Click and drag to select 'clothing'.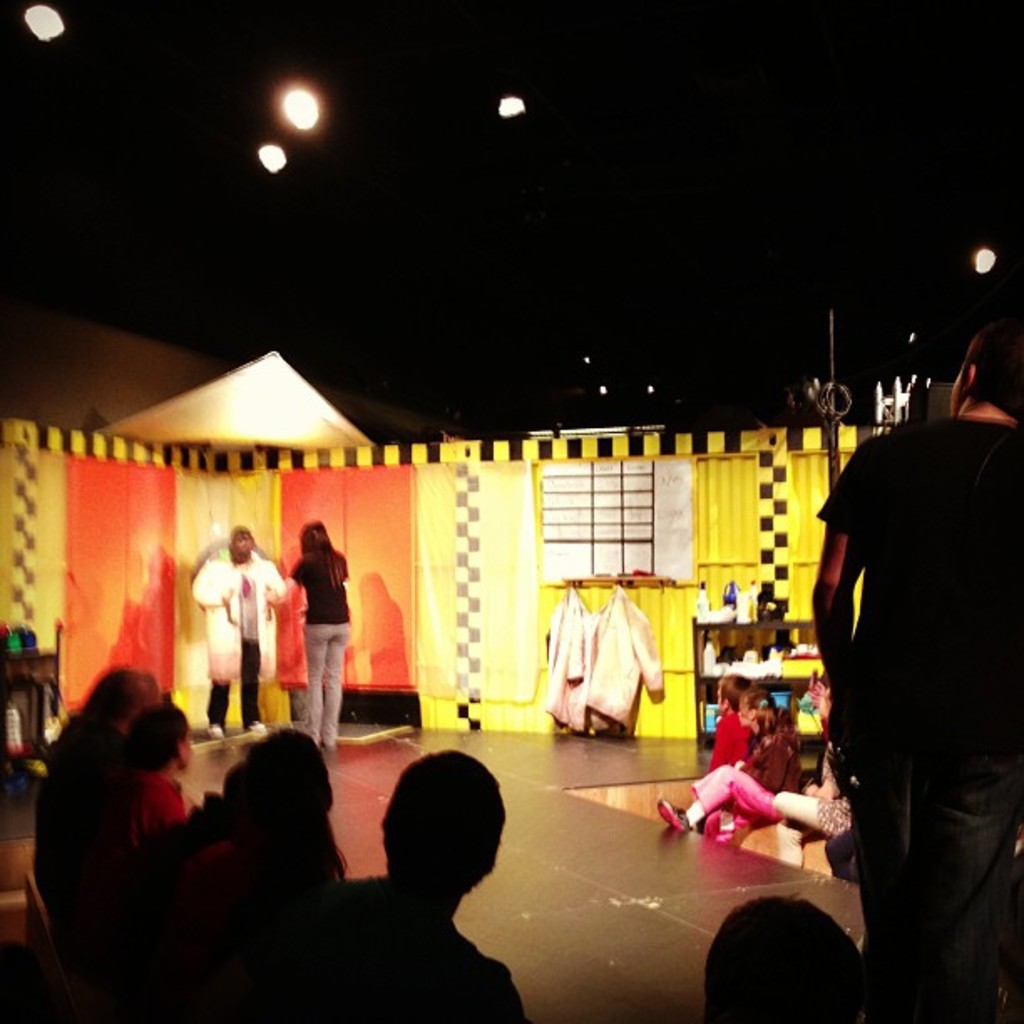
Selection: (left=806, top=400, right=1022, bottom=1022).
